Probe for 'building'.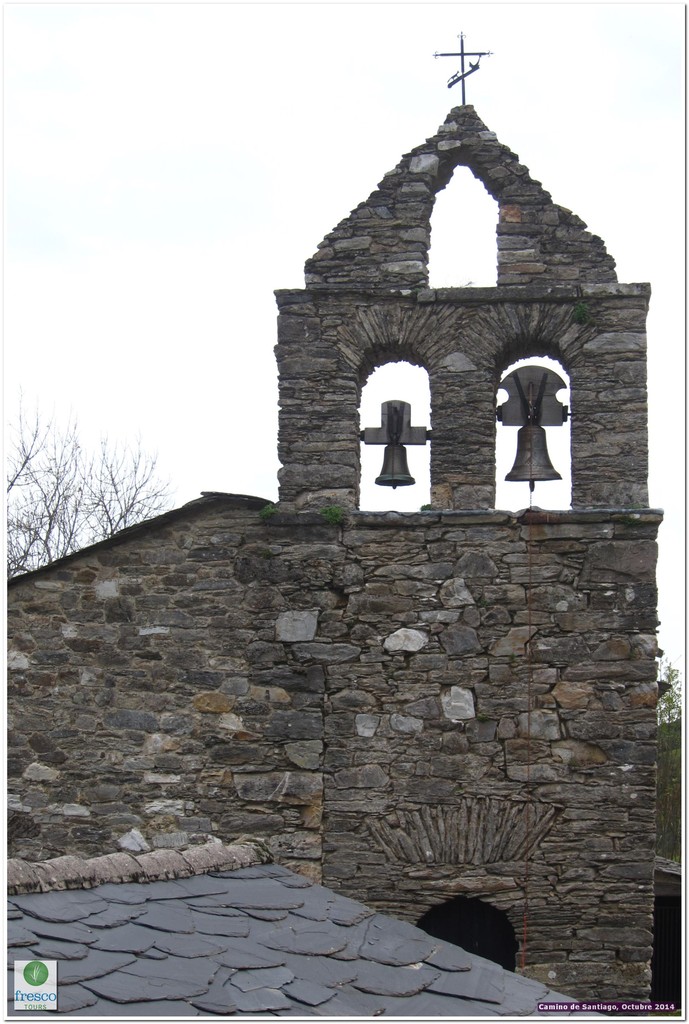
Probe result: 0/29/661/1008.
